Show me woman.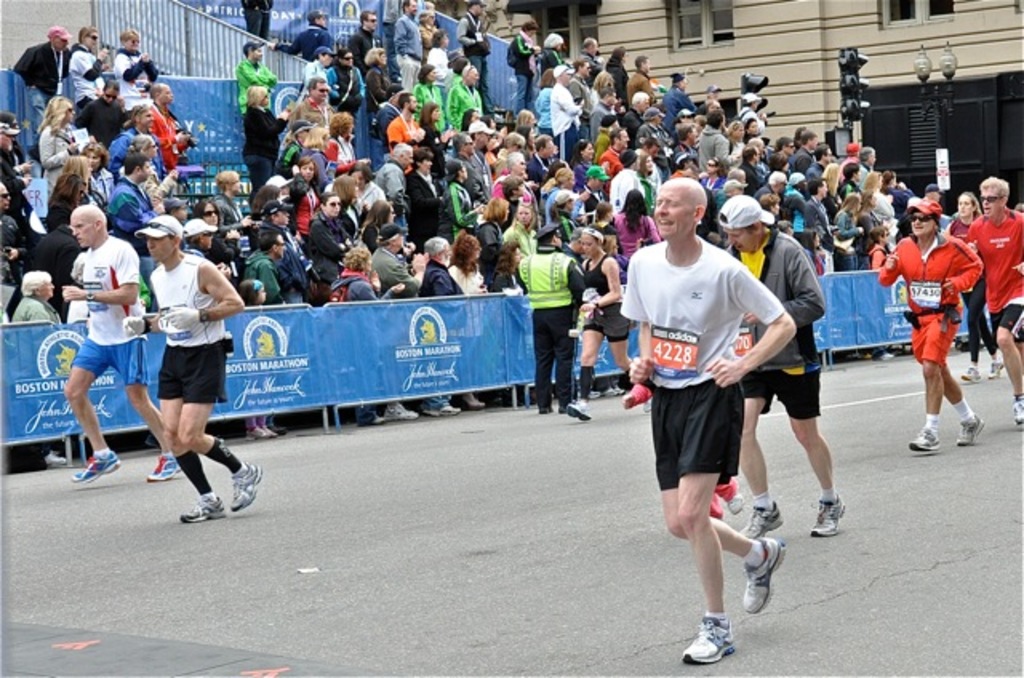
woman is here: select_region(250, 82, 293, 185).
